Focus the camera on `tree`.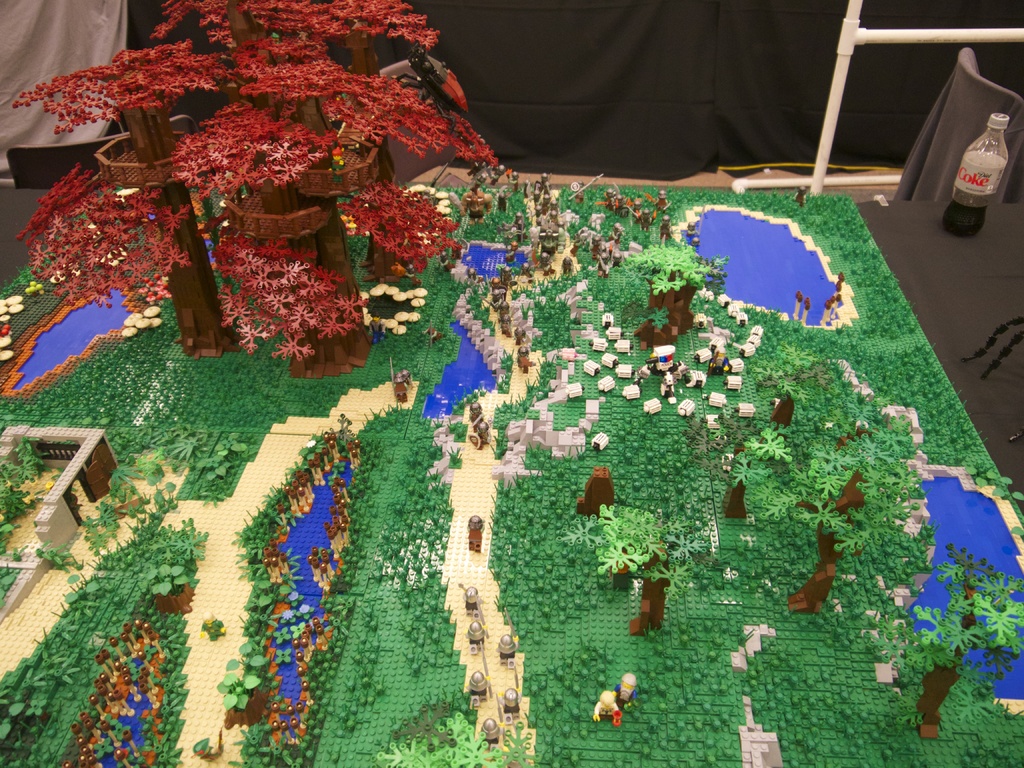
Focus region: <box>714,430,794,518</box>.
